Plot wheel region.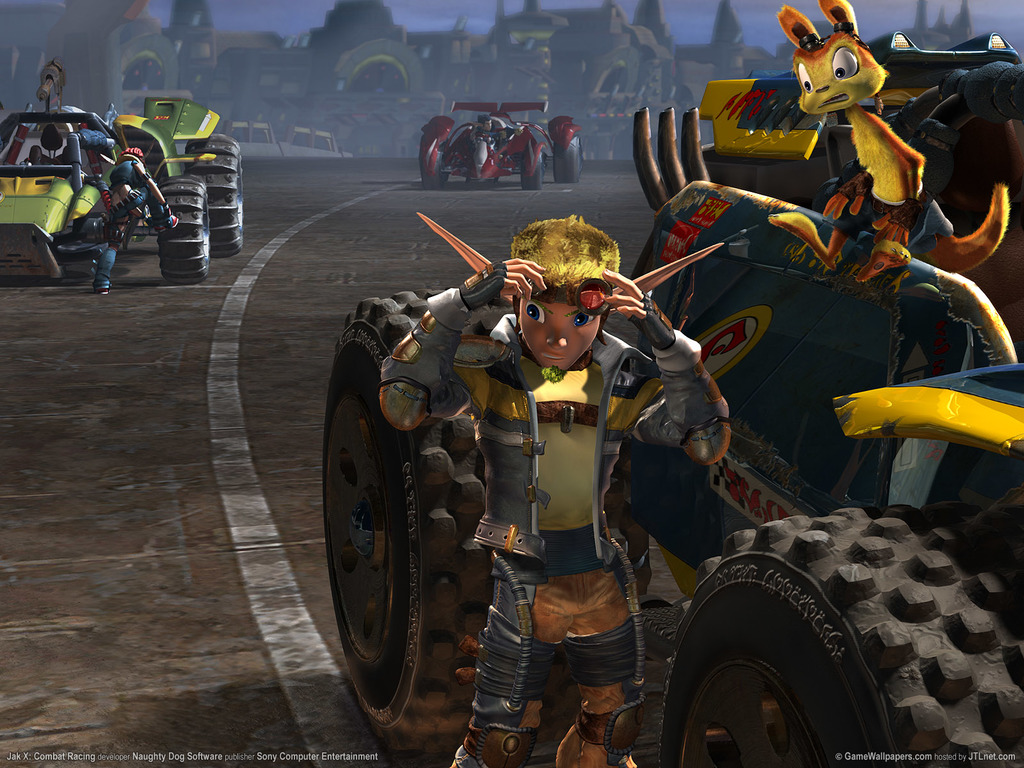
Plotted at crop(546, 135, 586, 188).
